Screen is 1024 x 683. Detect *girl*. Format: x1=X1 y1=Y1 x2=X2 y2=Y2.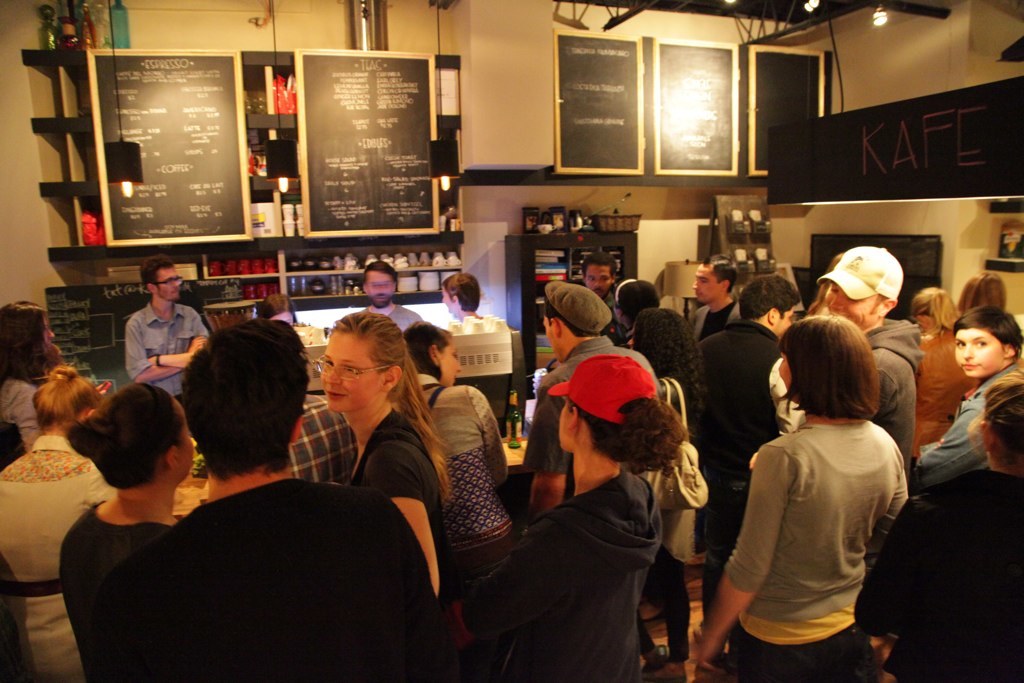
x1=467 y1=351 x2=689 y2=682.
